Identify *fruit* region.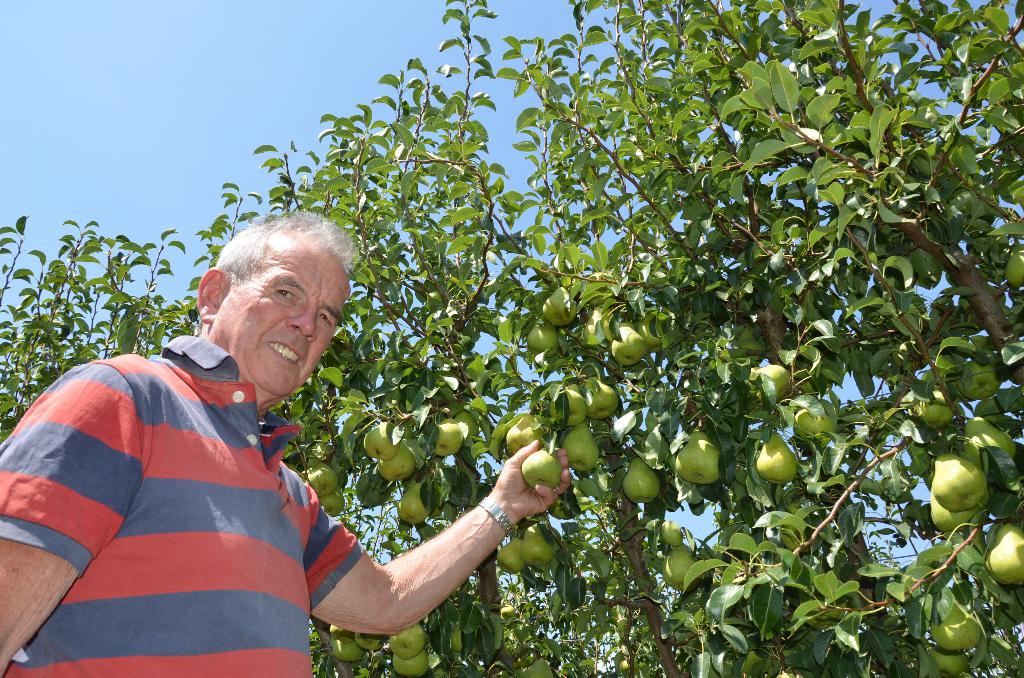
Region: (893,339,926,375).
